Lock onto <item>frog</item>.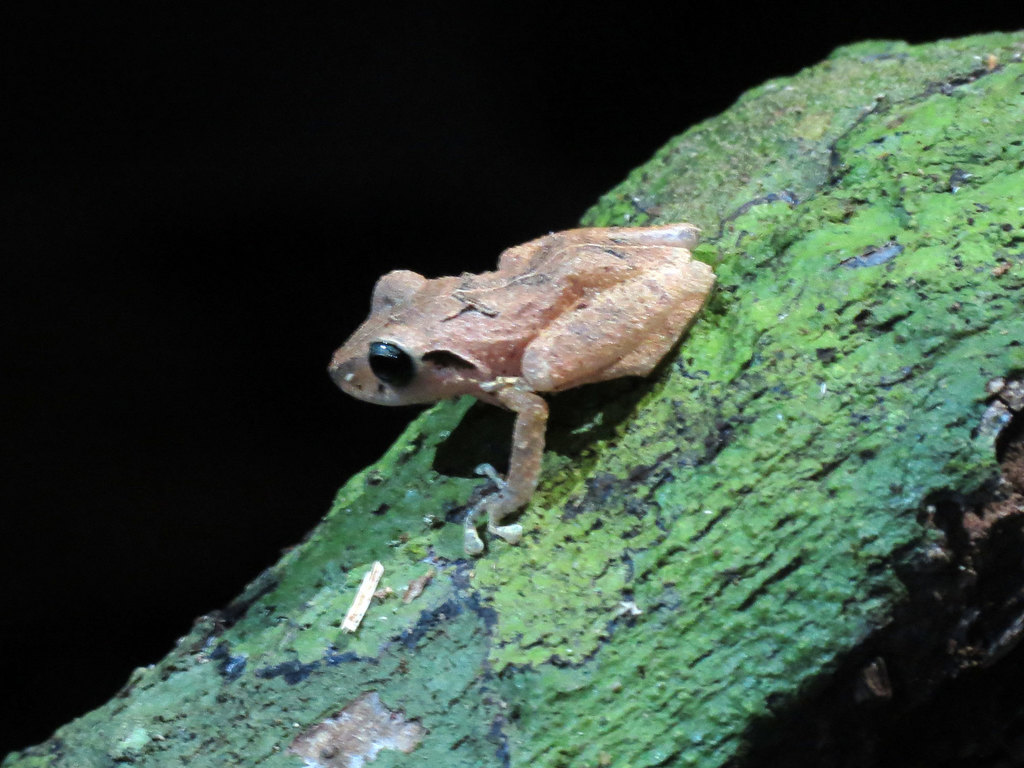
Locked: left=324, top=222, right=721, bottom=553.
